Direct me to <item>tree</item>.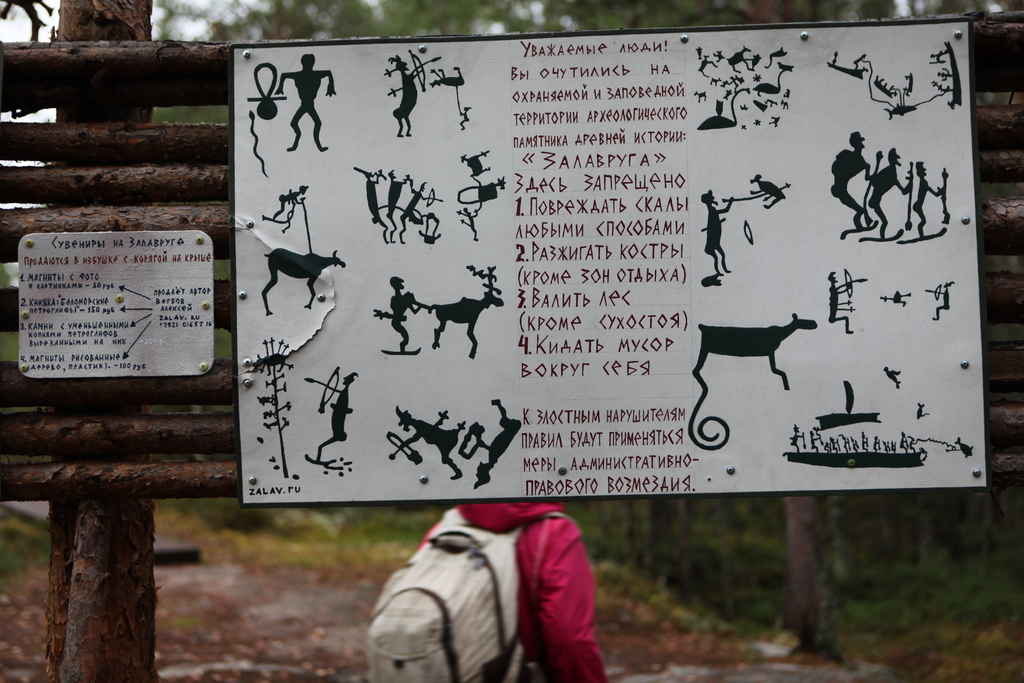
Direction: Rect(44, 0, 151, 682).
